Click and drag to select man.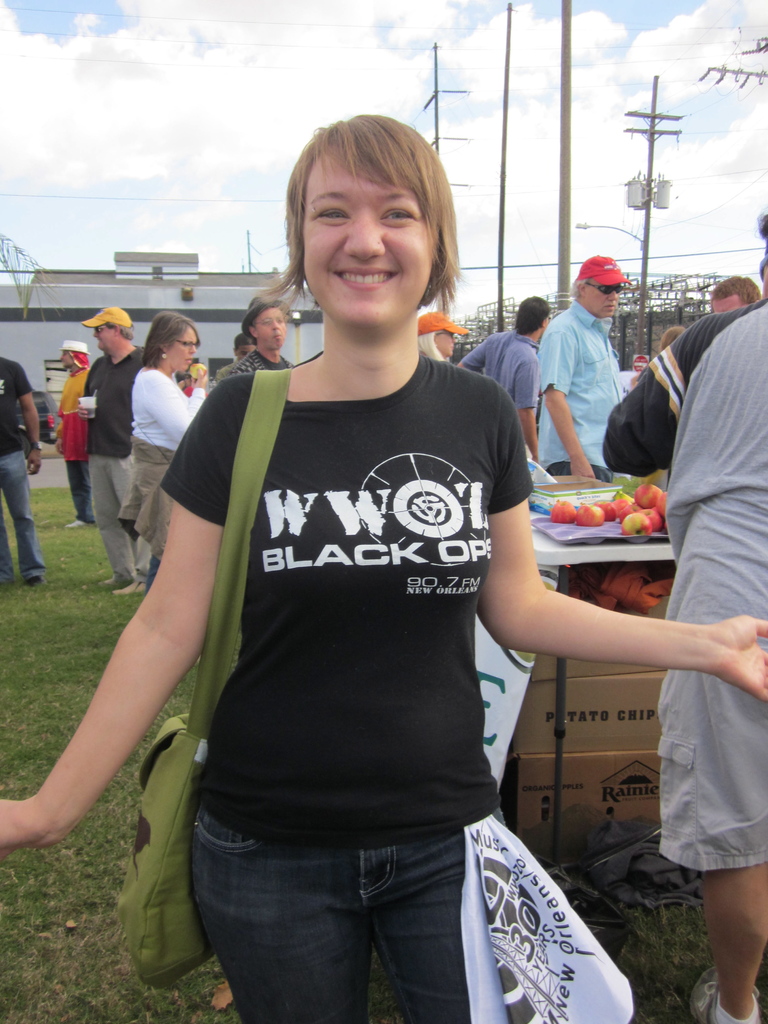
Selection: Rect(527, 247, 656, 463).
